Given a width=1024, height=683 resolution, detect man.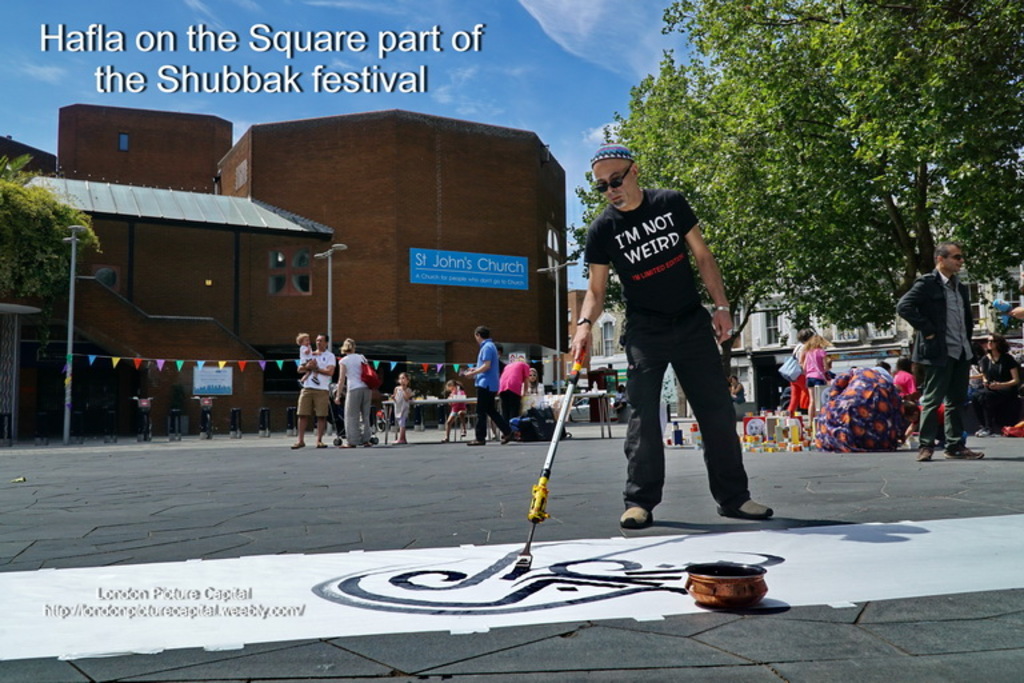
[left=293, top=335, right=335, bottom=450].
